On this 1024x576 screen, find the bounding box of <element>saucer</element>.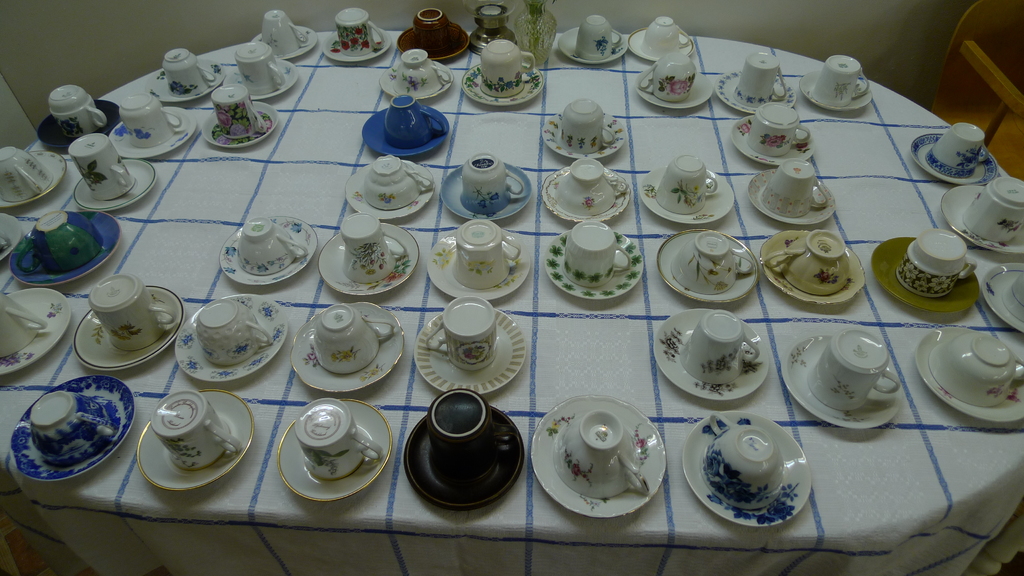
Bounding box: crop(145, 57, 225, 103).
